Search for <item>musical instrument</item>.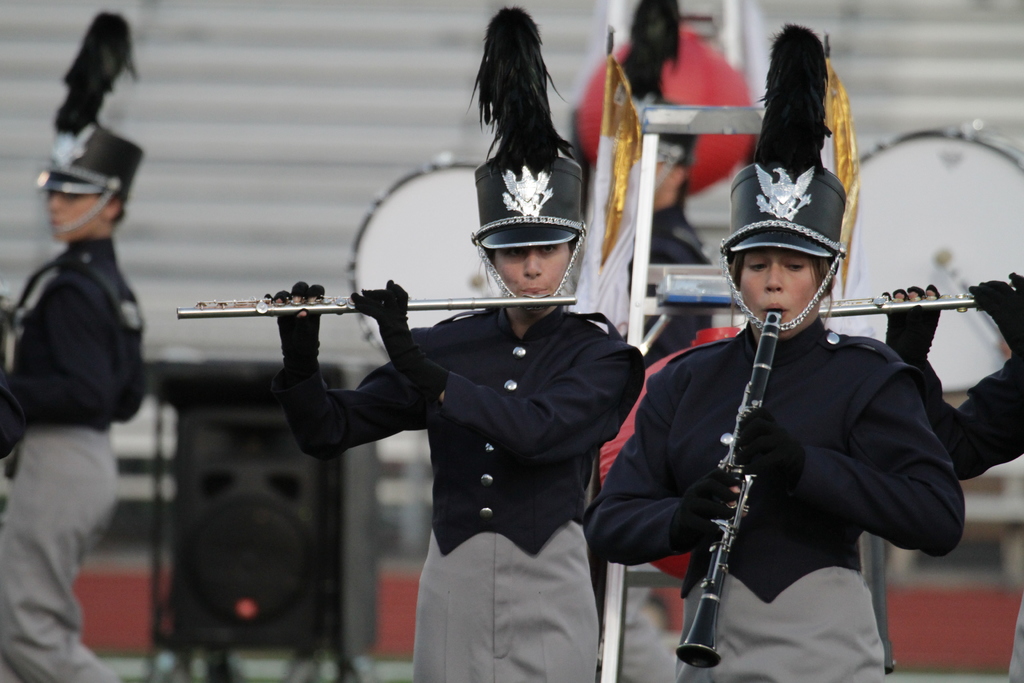
Found at region(669, 305, 787, 668).
